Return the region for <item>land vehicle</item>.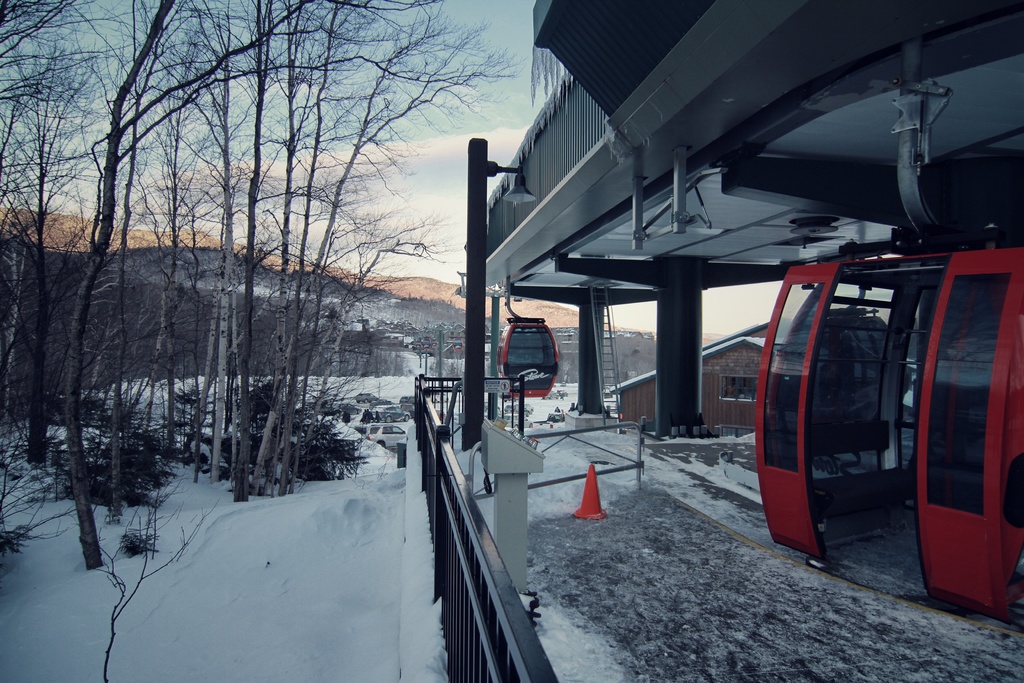
region(318, 399, 343, 419).
